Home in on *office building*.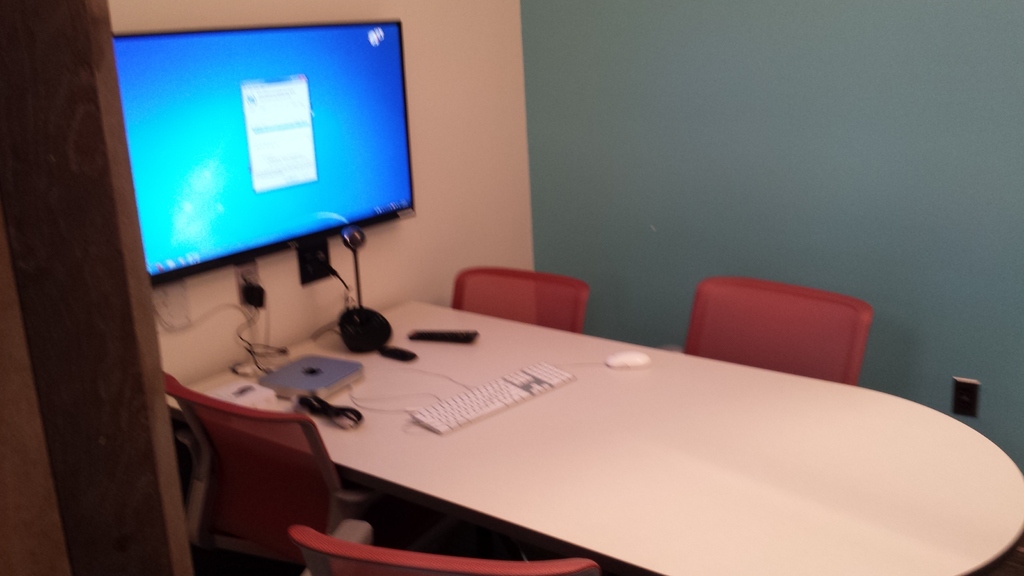
Homed in at detection(0, 0, 1023, 575).
